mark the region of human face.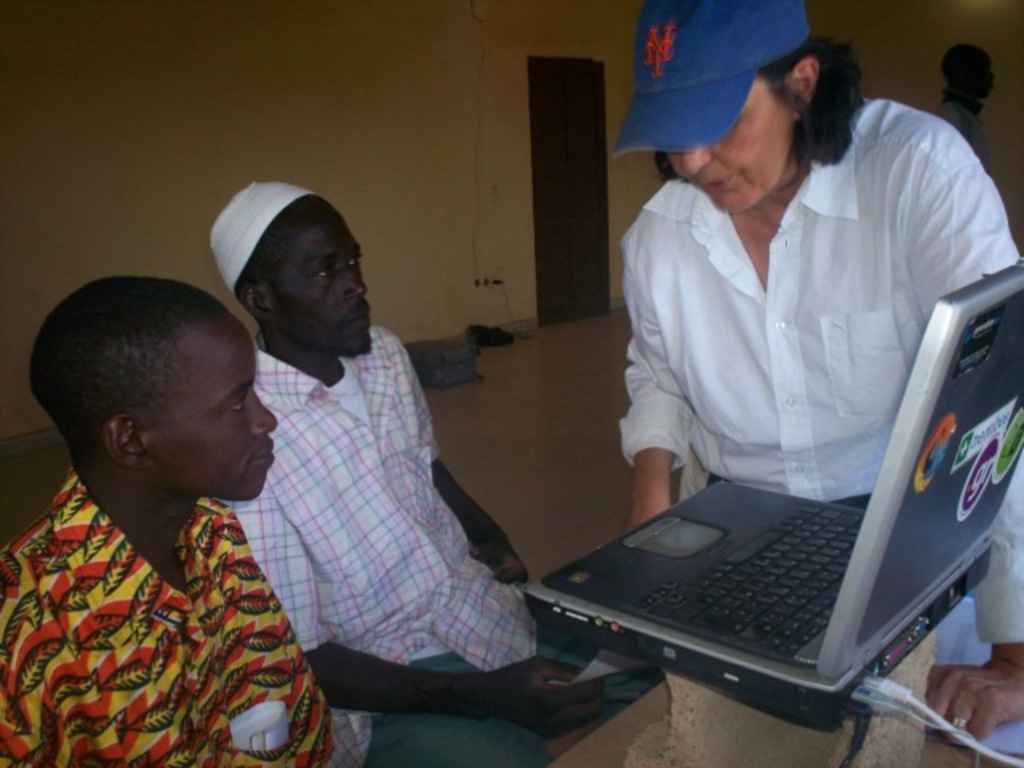
Region: 670:77:797:213.
